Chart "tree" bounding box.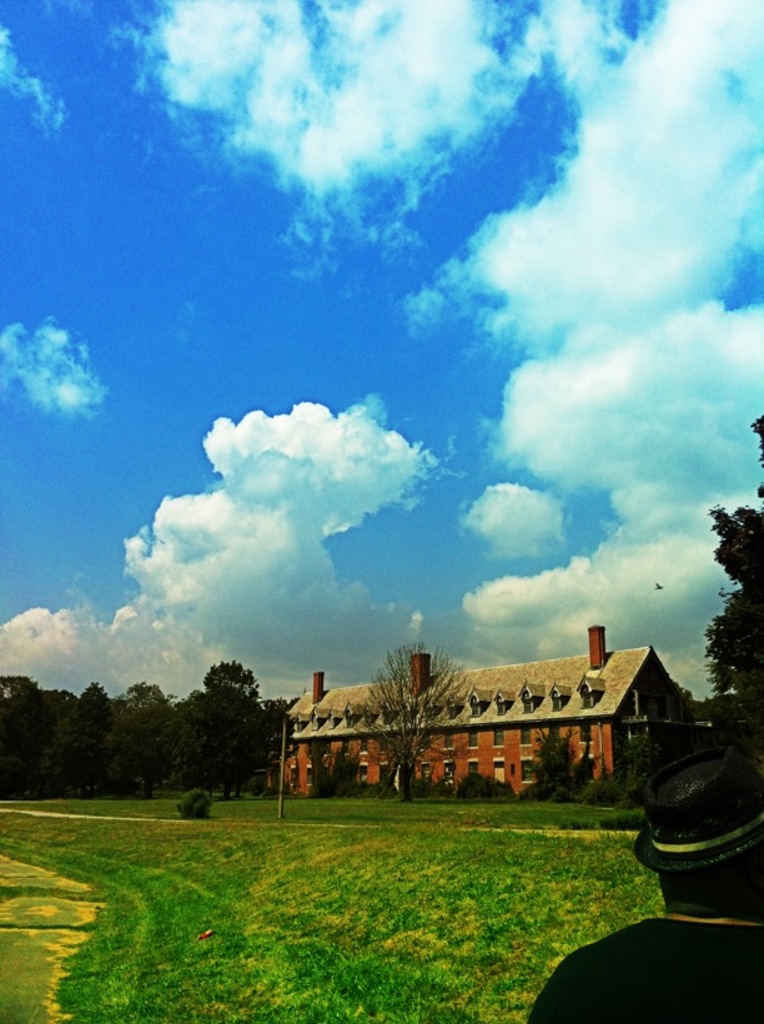
Charted: (left=104, top=669, right=202, bottom=810).
